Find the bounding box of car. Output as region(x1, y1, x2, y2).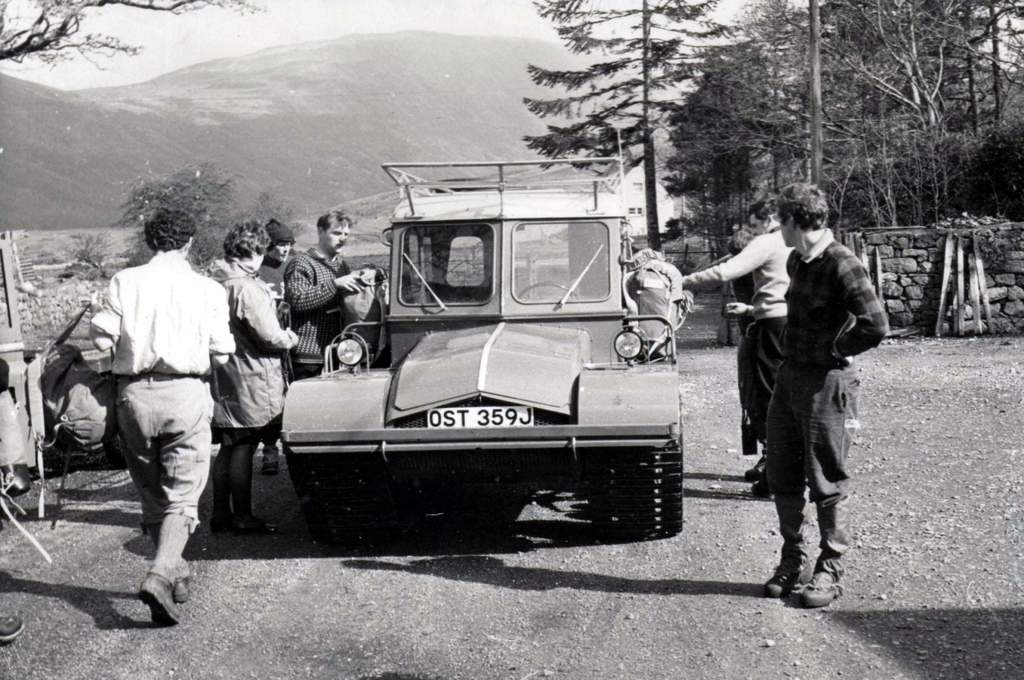
region(275, 158, 685, 534).
